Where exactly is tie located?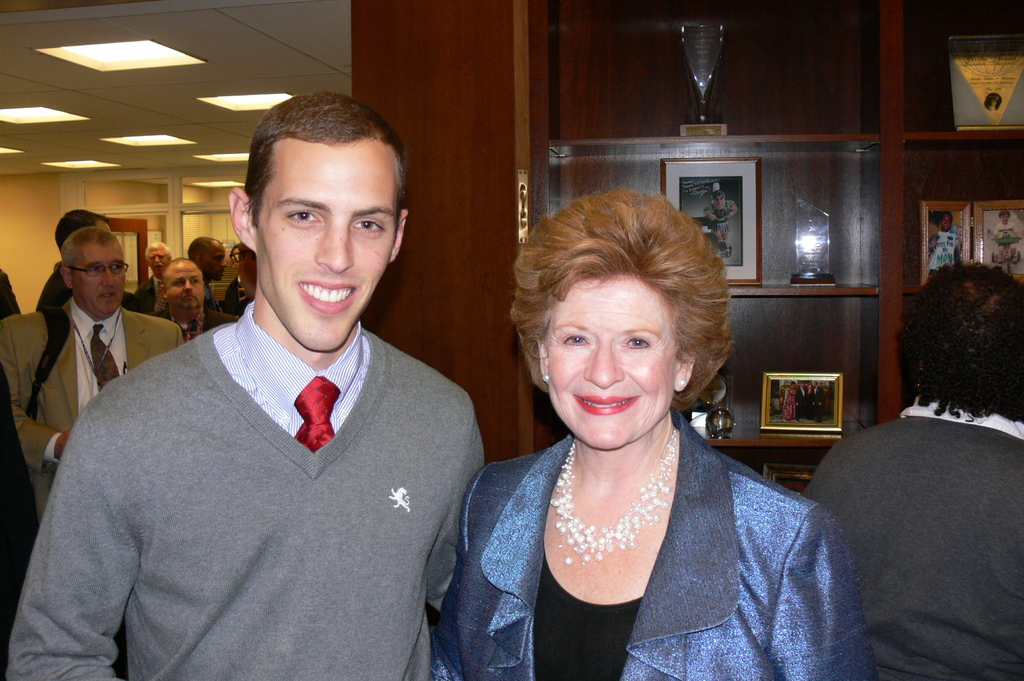
Its bounding box is <bbox>91, 324, 122, 390</bbox>.
